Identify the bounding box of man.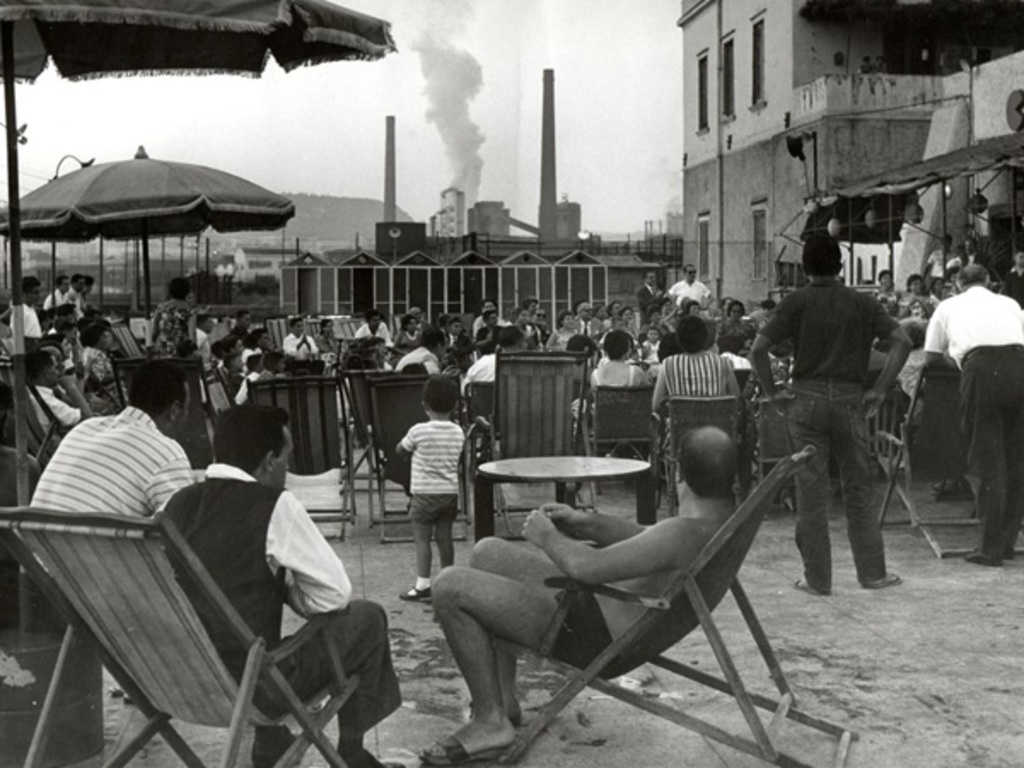
x1=922 y1=263 x2=1022 y2=573.
